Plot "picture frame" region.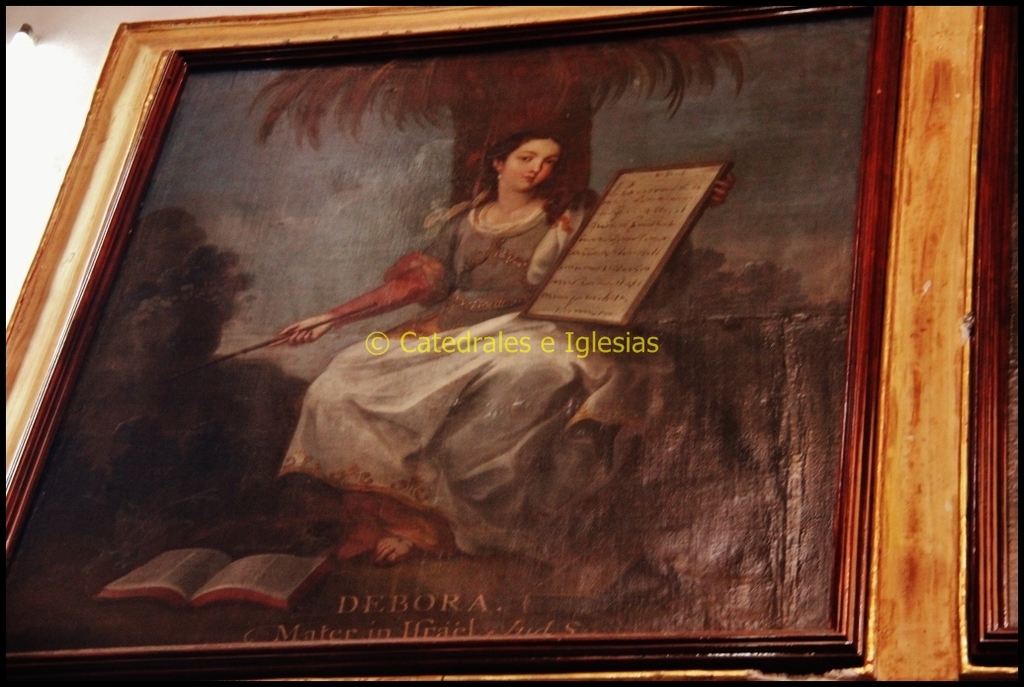
Plotted at 6:3:910:686.
